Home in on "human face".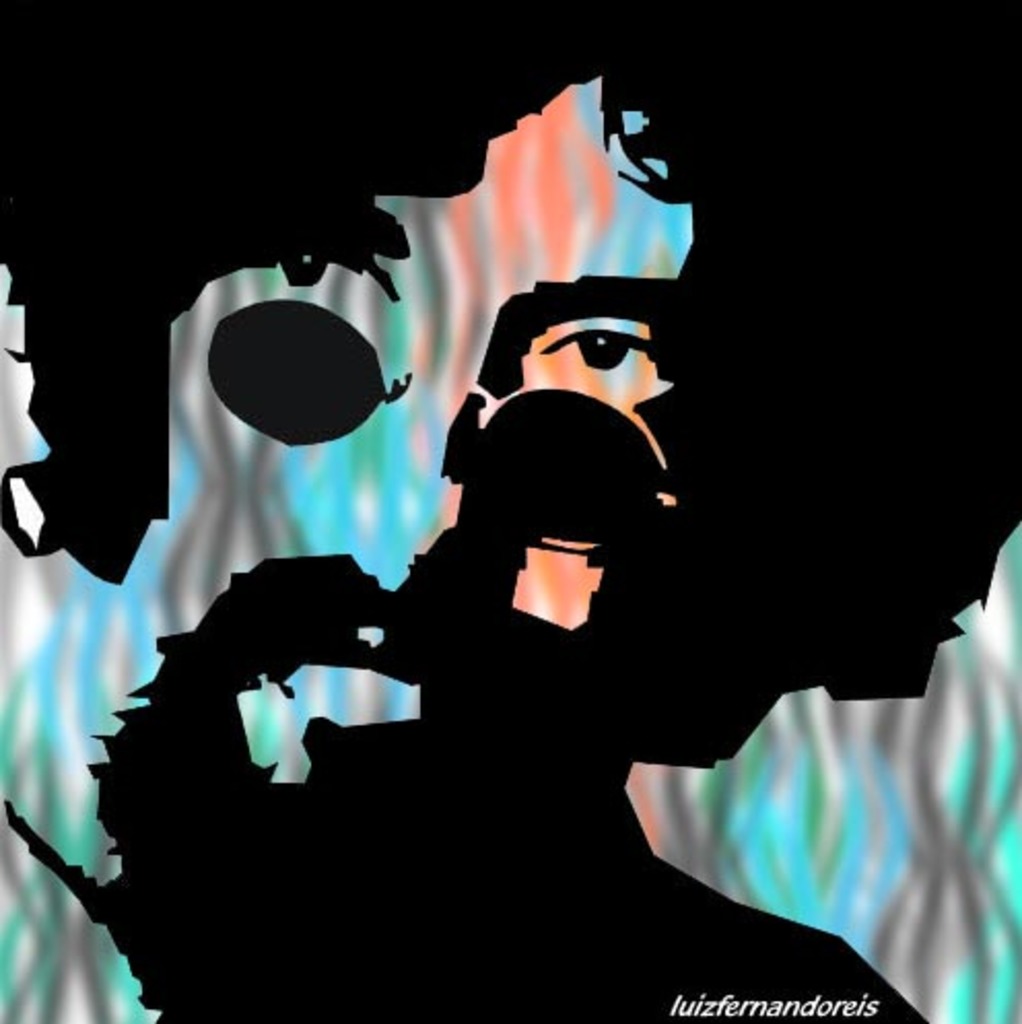
Homed in at {"x1": 495, "y1": 319, "x2": 676, "y2": 548}.
